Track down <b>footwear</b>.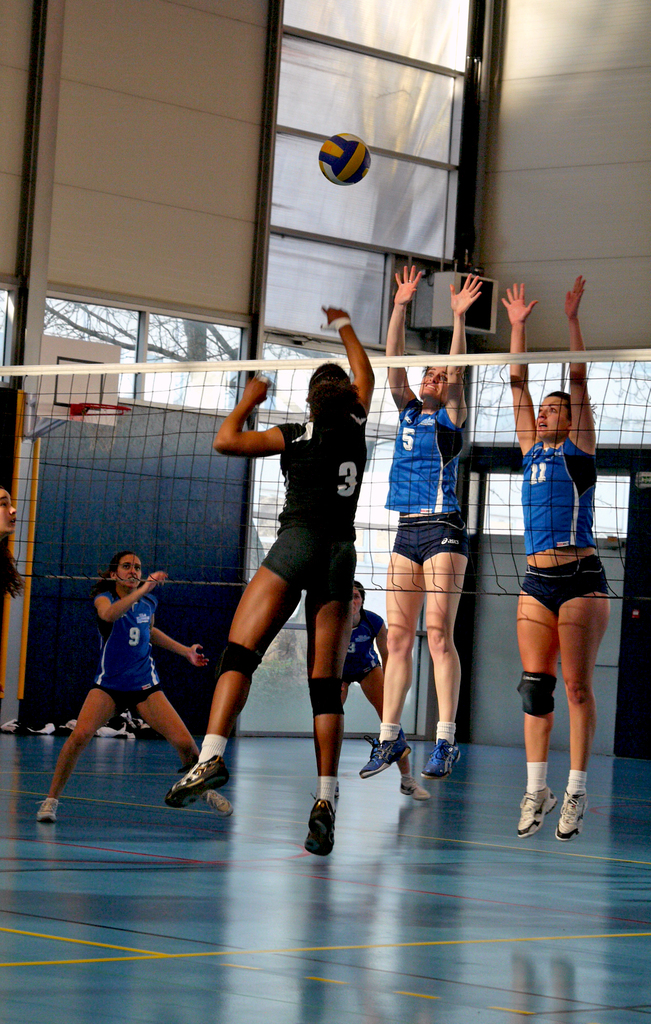
Tracked to bbox=[358, 724, 406, 776].
